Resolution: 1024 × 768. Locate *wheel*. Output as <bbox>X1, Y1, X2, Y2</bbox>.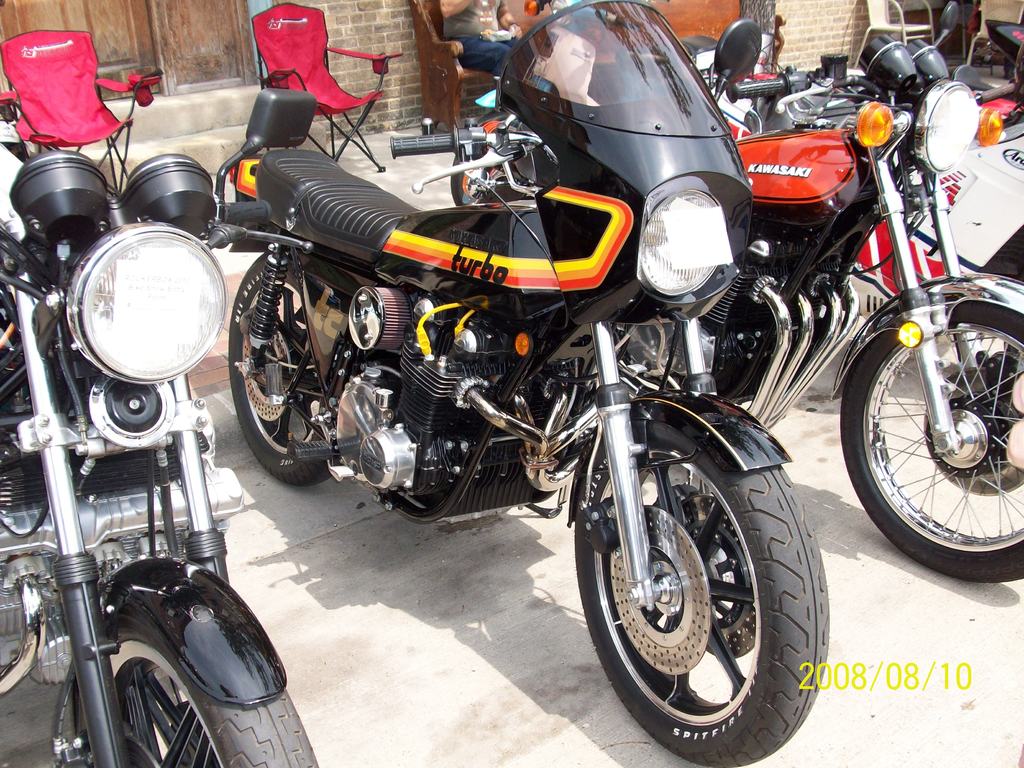
<bbox>581, 410, 816, 751</bbox>.
